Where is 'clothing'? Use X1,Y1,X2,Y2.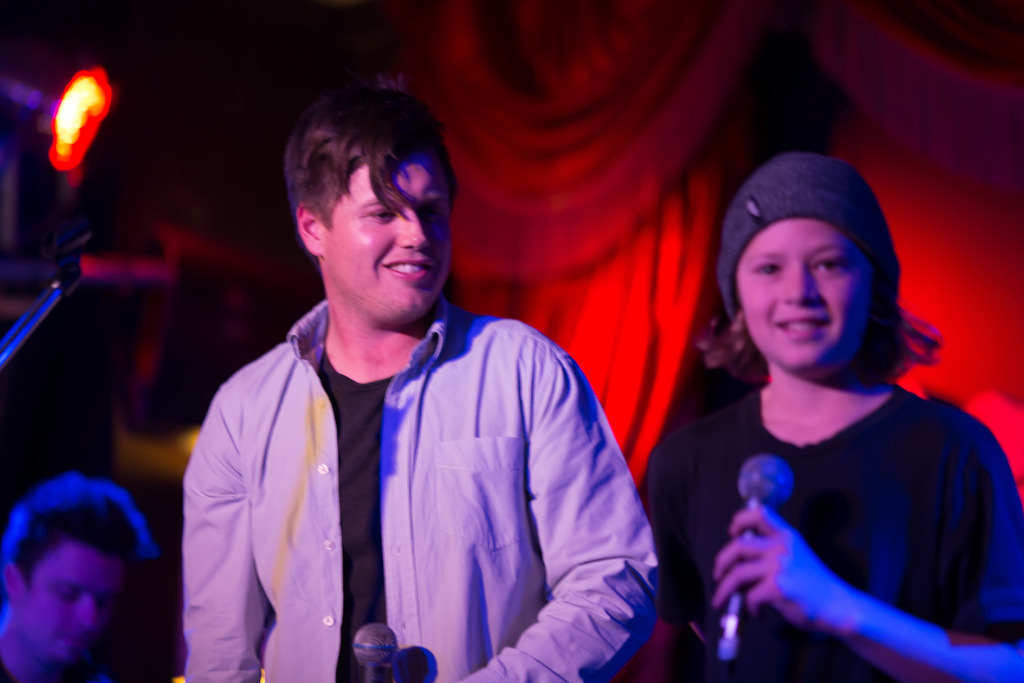
0,664,19,682.
